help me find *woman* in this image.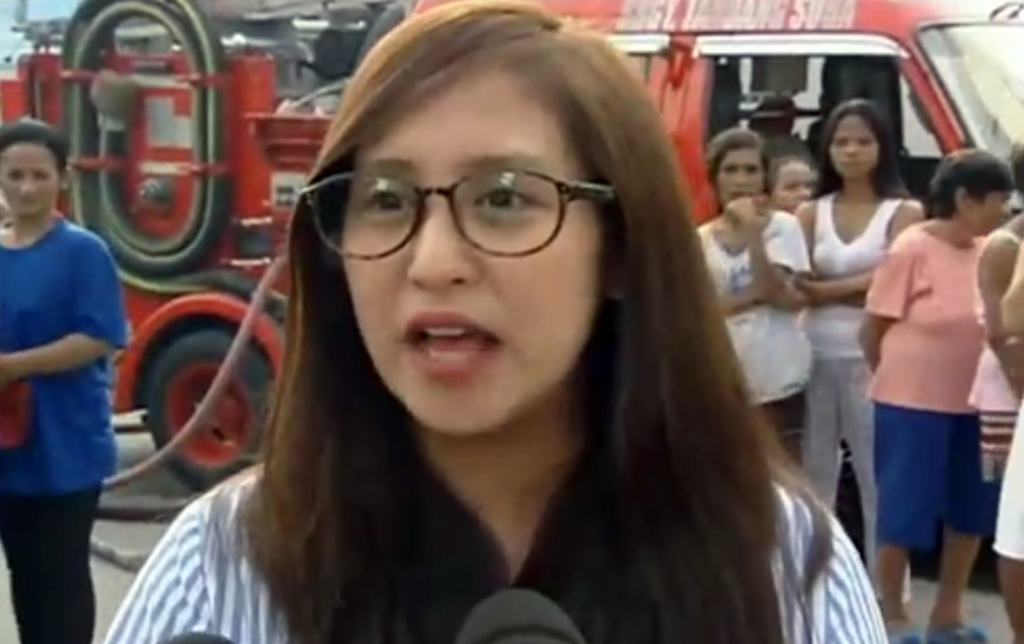
Found it: Rect(792, 99, 930, 620).
